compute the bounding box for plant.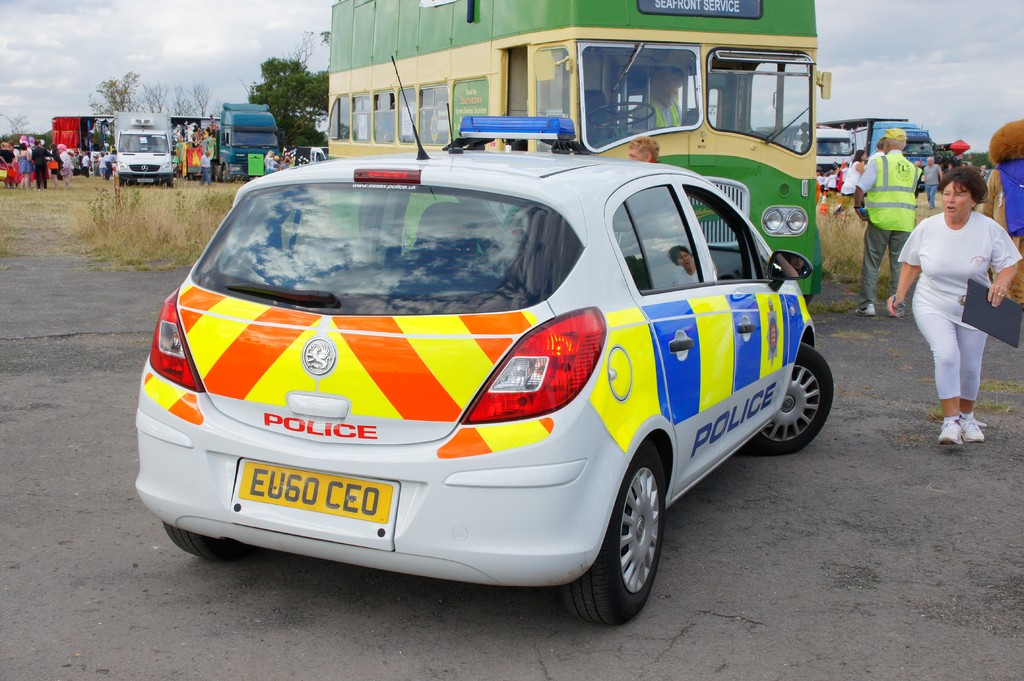
<box>143,223,190,258</box>.
